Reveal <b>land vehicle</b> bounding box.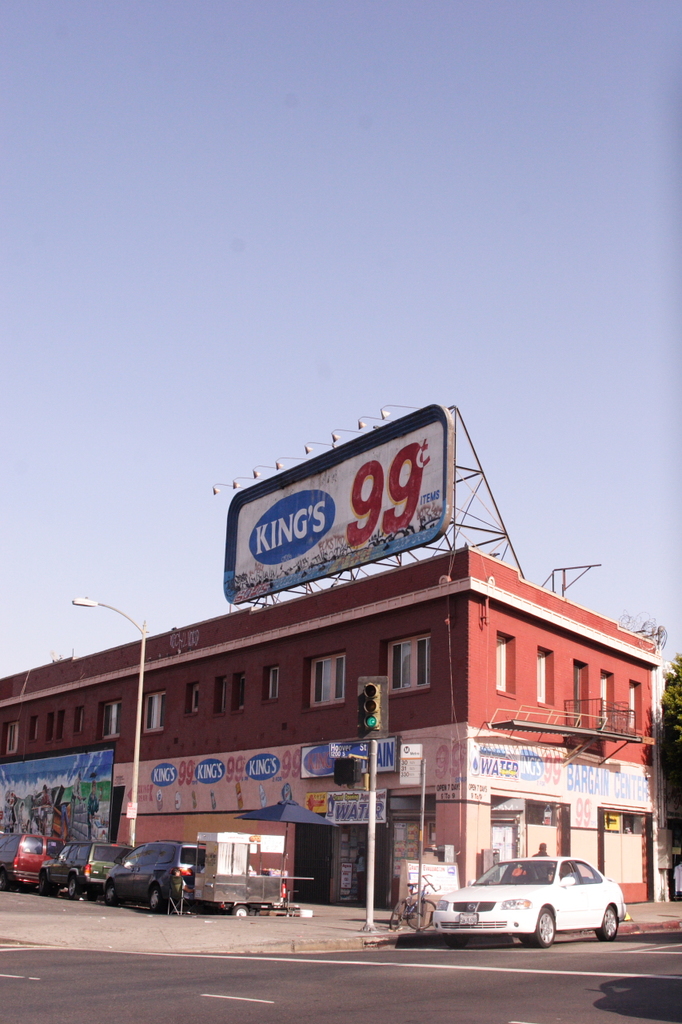
Revealed: [left=417, top=848, right=633, bottom=952].
